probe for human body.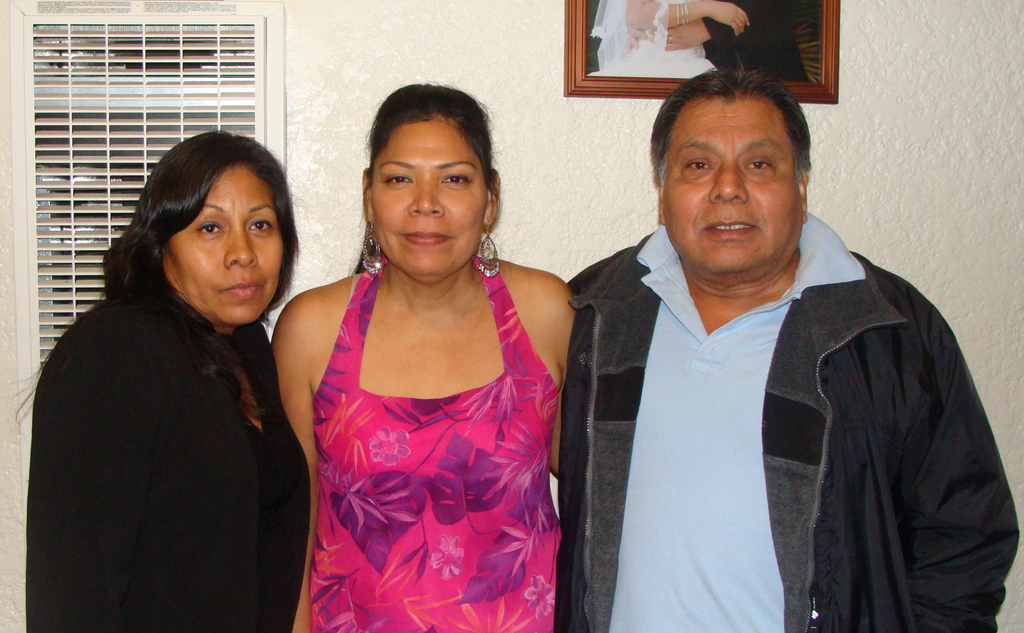
Probe result: box(264, 108, 577, 609).
